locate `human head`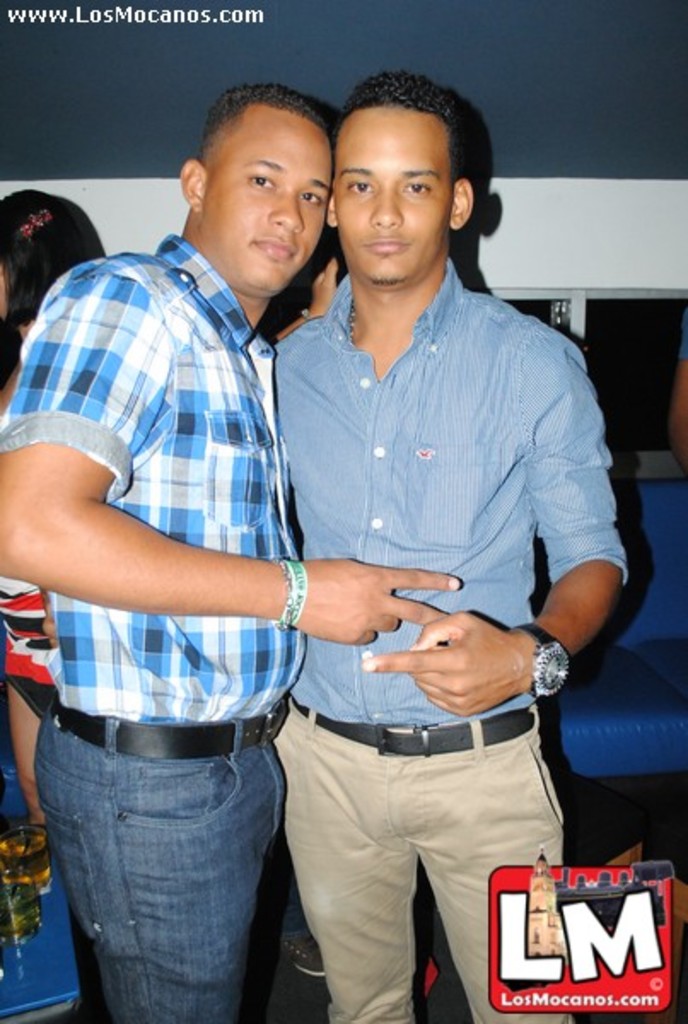
307, 61, 493, 278
